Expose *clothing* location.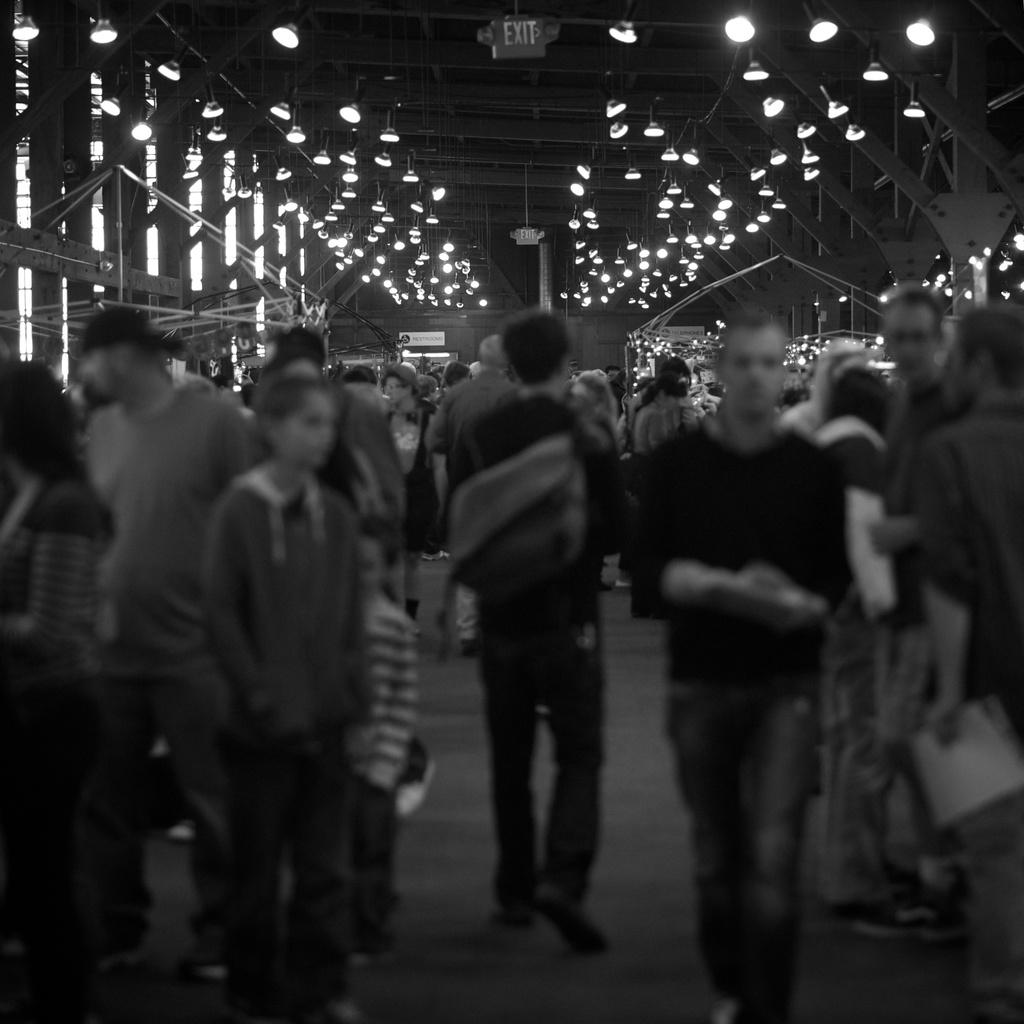
Exposed at 815 416 937 904.
